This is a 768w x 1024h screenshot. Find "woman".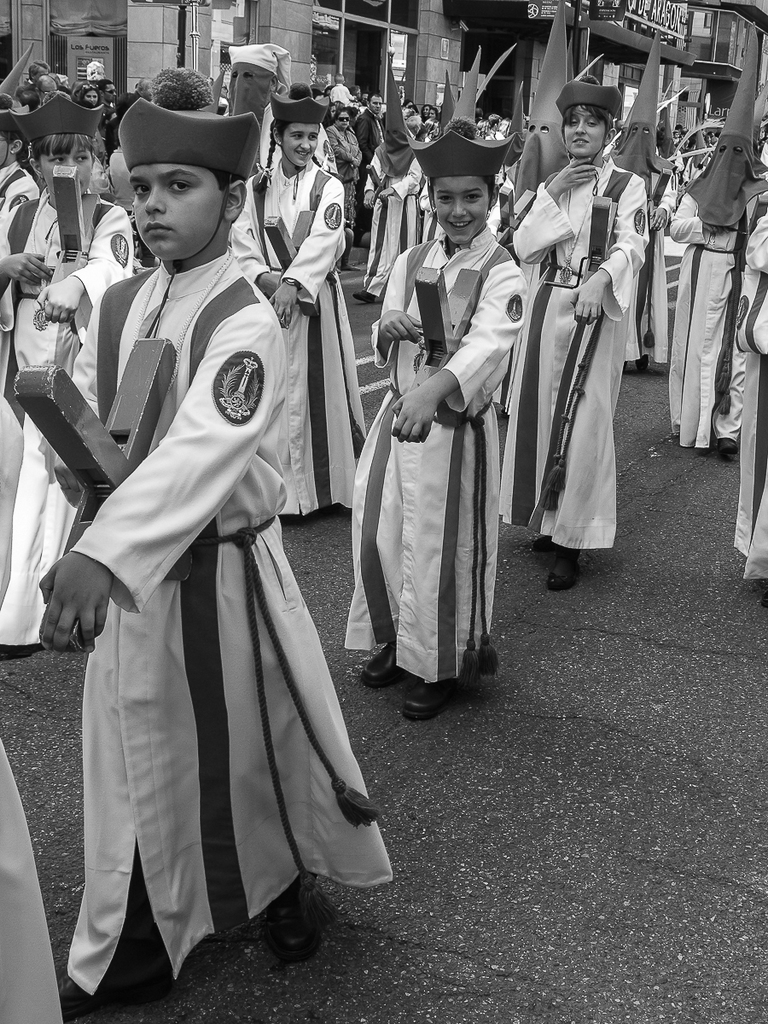
Bounding box: locate(429, 109, 439, 116).
